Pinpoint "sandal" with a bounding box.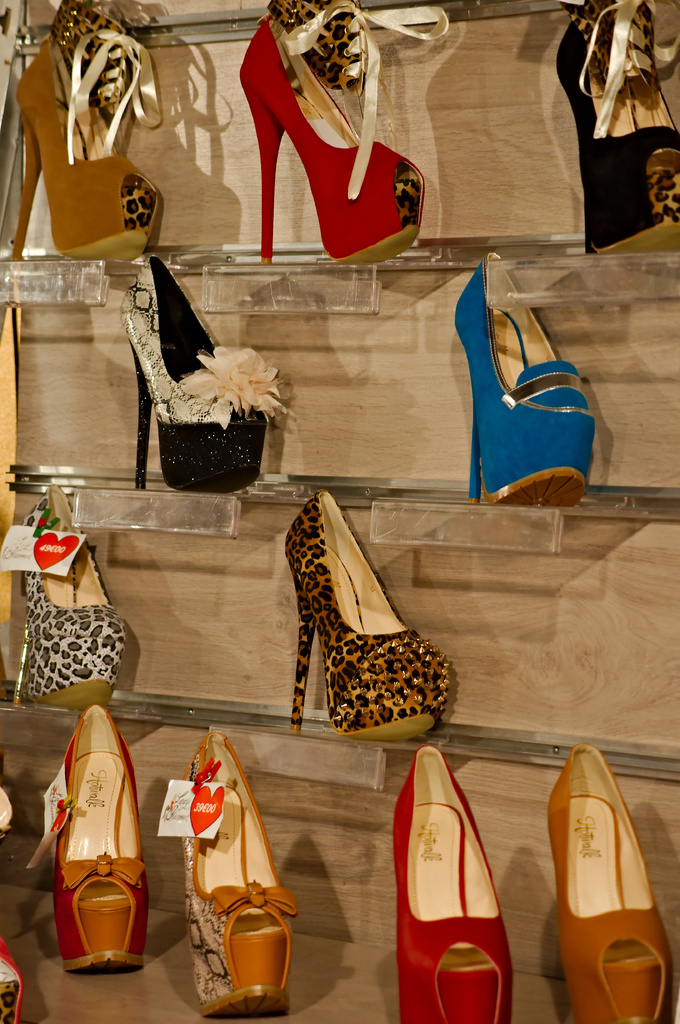
(53,704,150,972).
